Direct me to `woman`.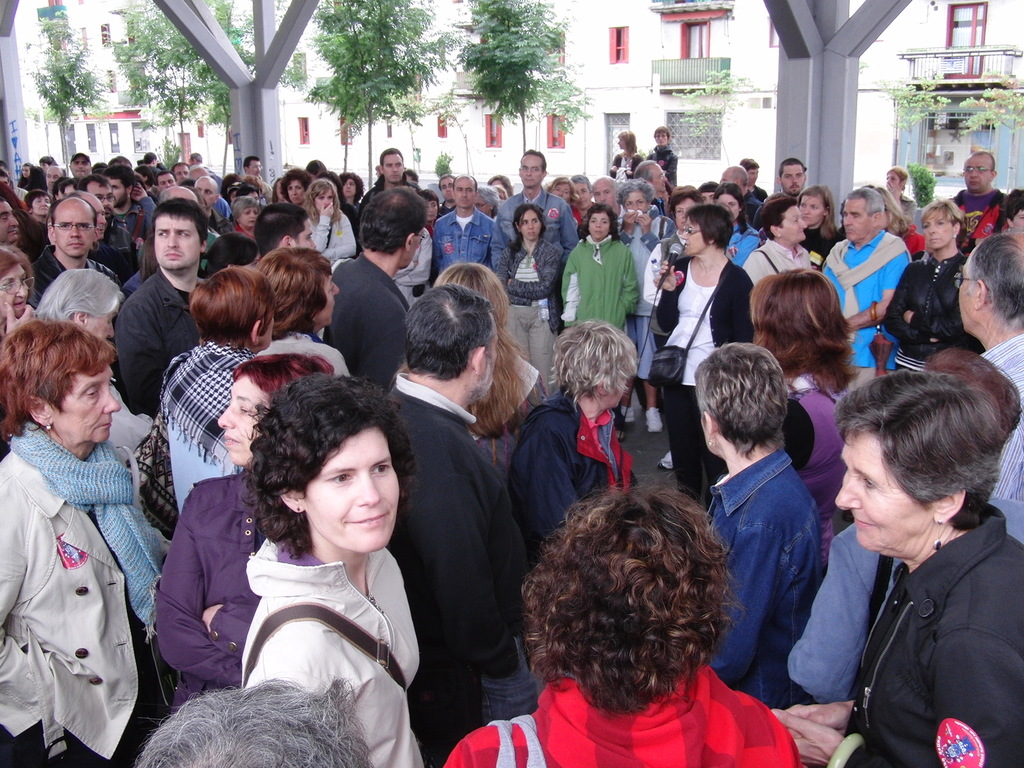
Direction: {"left": 432, "top": 262, "right": 548, "bottom": 486}.
